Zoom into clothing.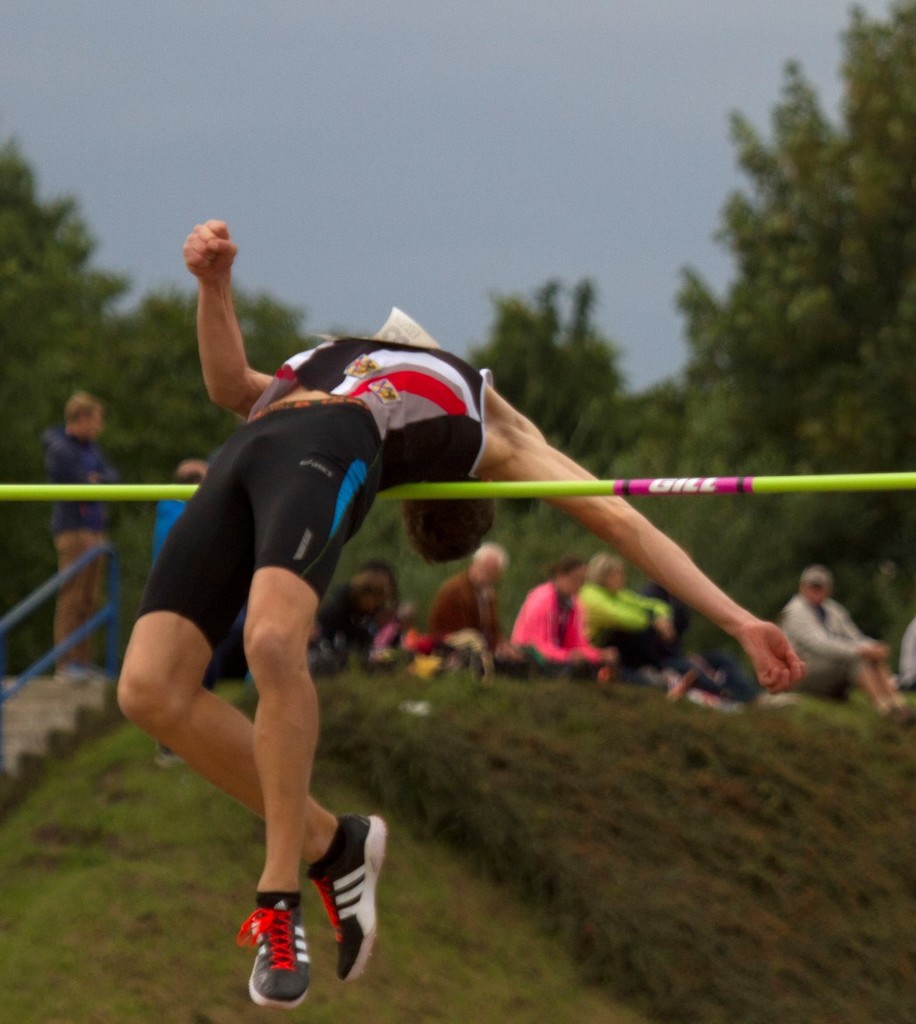
Zoom target: Rect(787, 566, 887, 700).
